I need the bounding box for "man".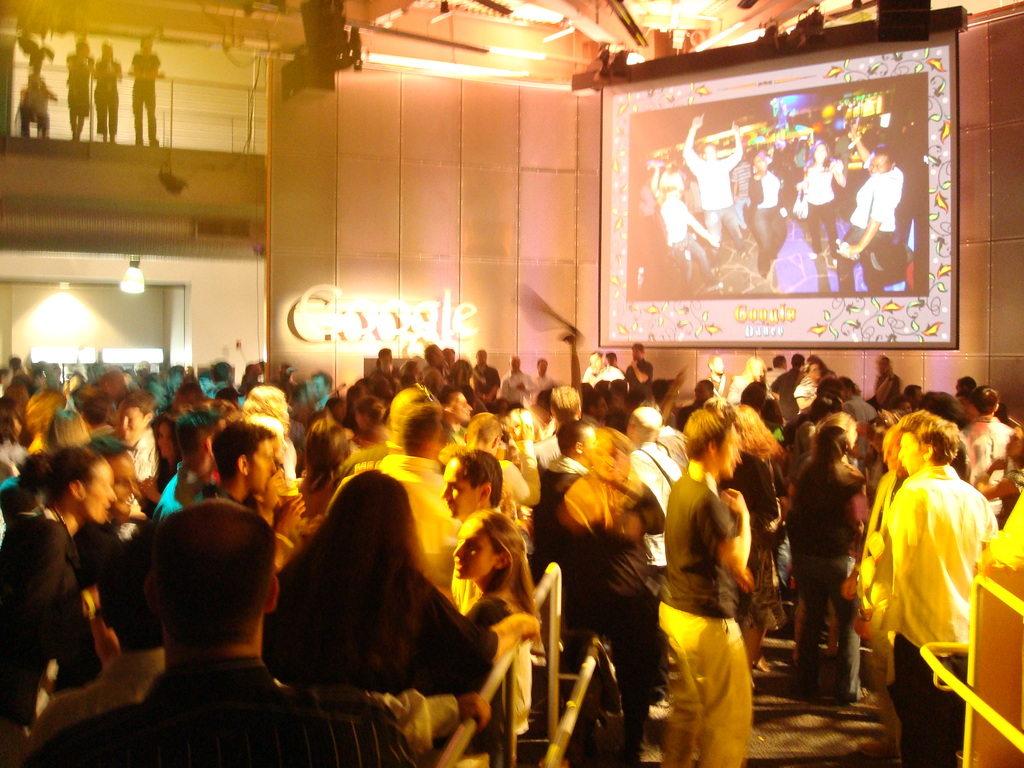
Here it is: {"left": 625, "top": 404, "right": 684, "bottom": 708}.
